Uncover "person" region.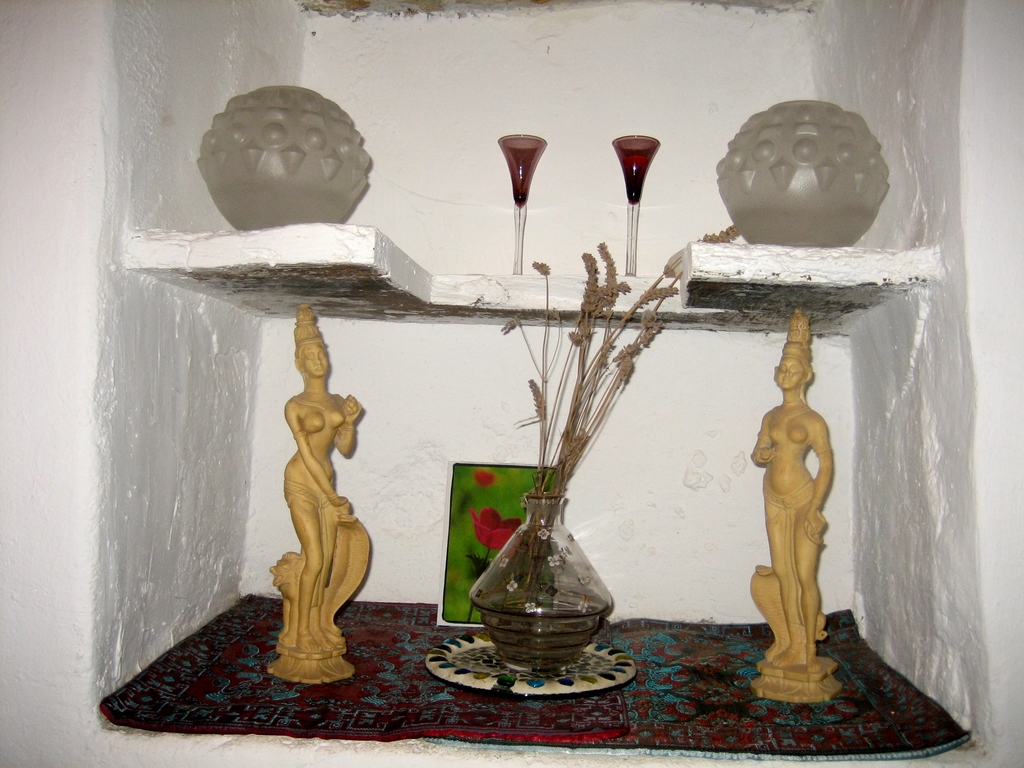
Uncovered: [285,301,365,657].
